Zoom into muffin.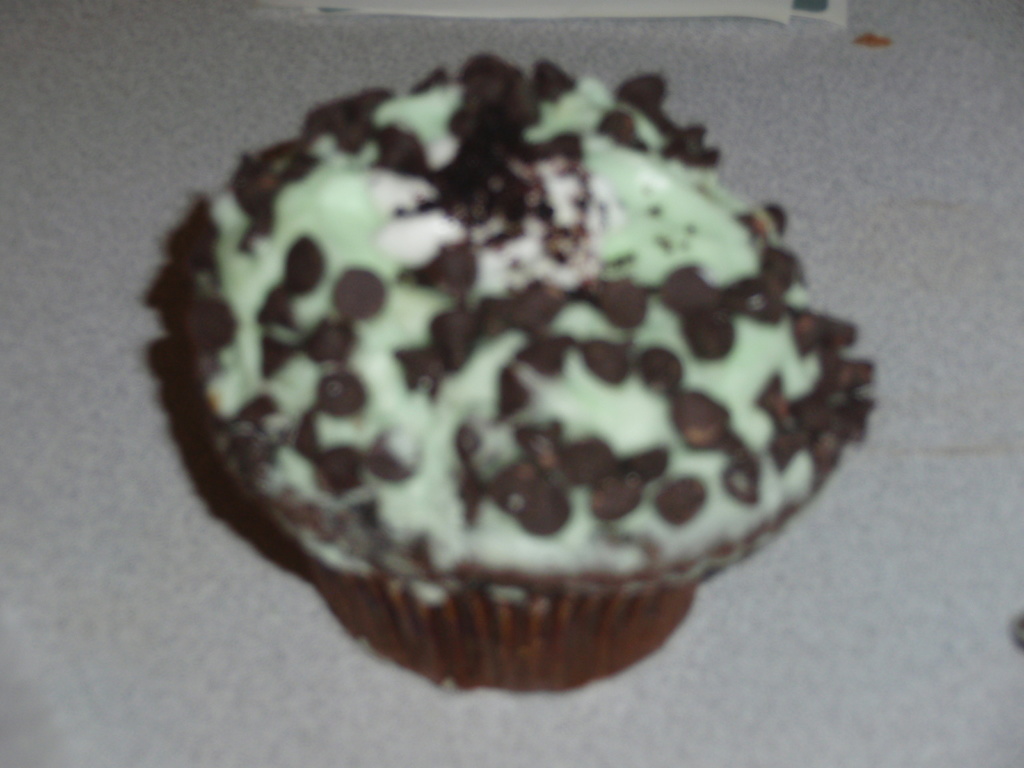
Zoom target: [x1=143, y1=50, x2=876, y2=696].
